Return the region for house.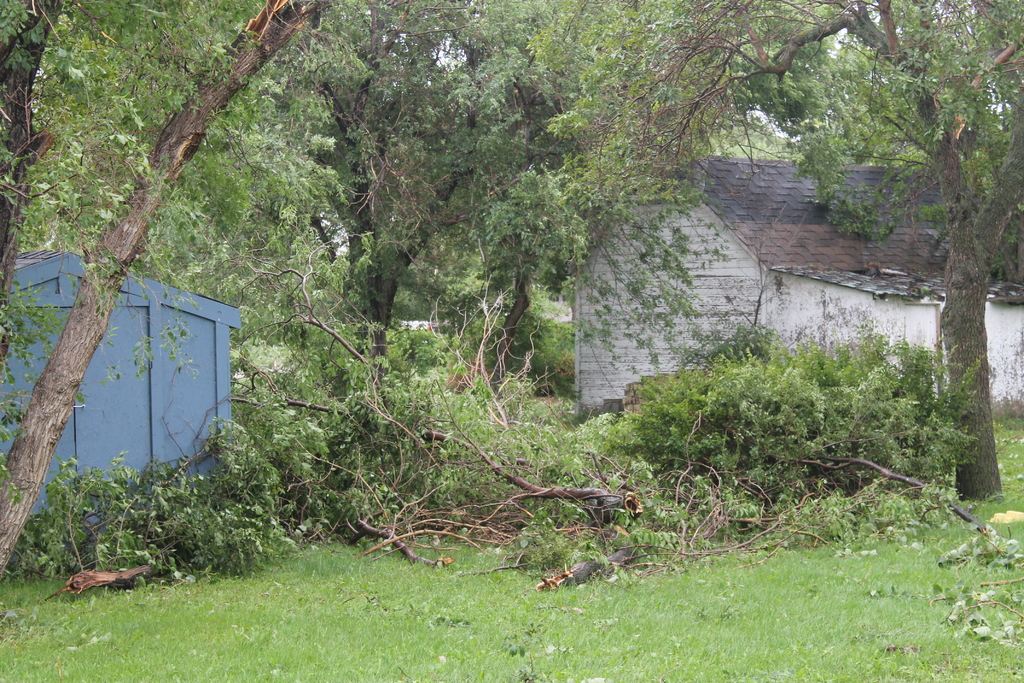
(573,153,1023,426).
